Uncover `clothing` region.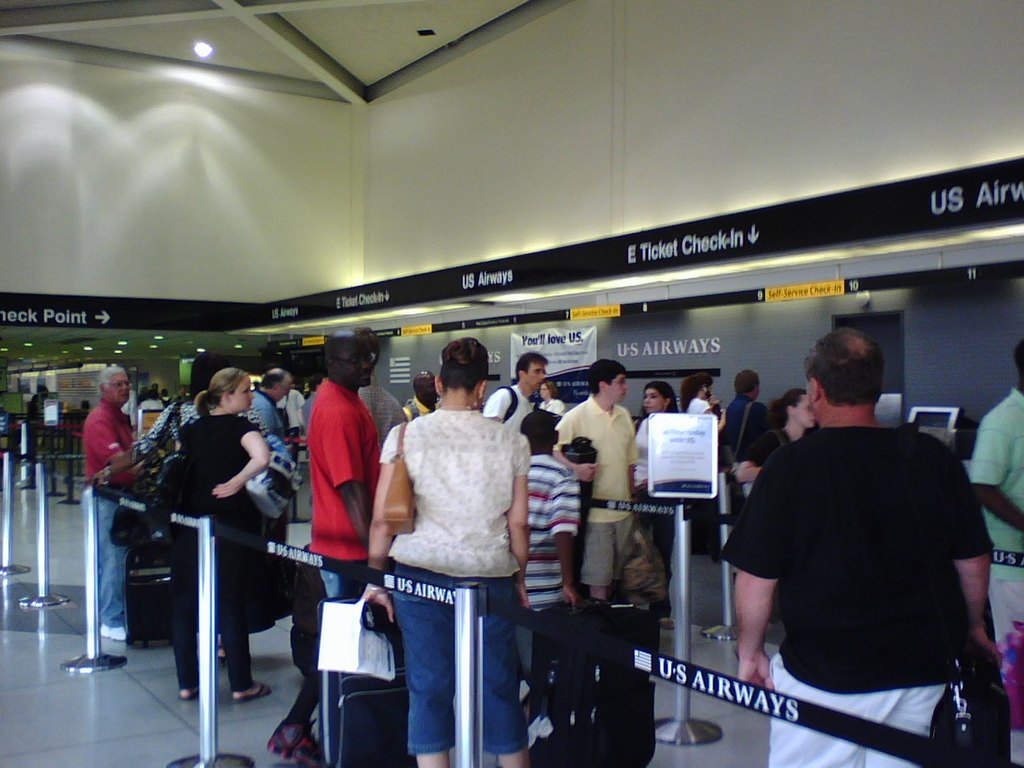
Uncovered: {"x1": 975, "y1": 388, "x2": 1023, "y2": 655}.
